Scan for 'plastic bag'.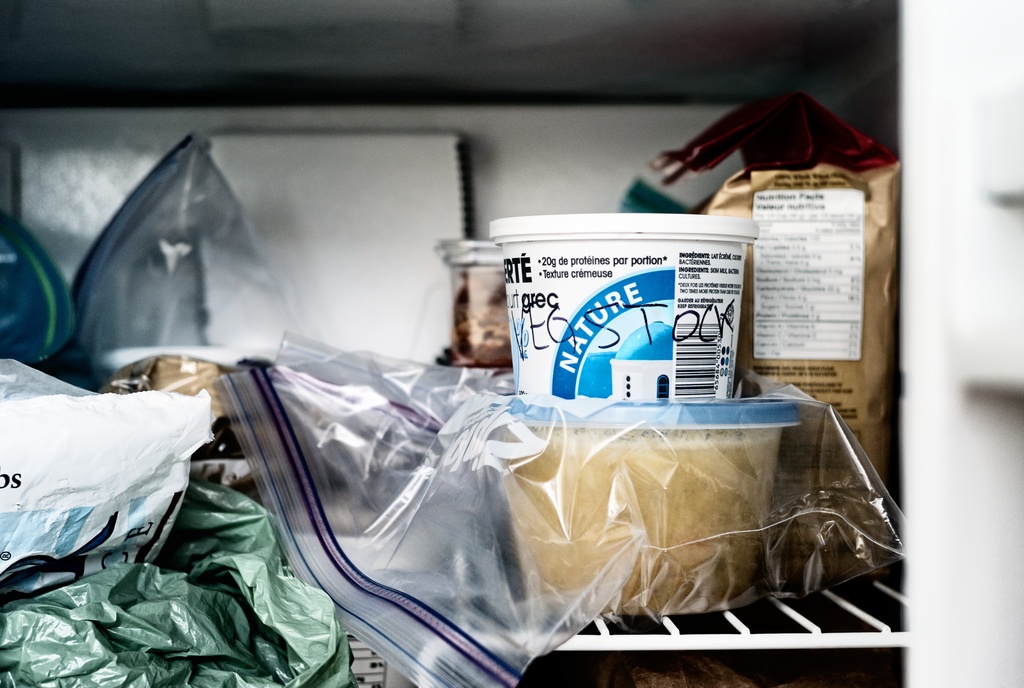
Scan result: Rect(216, 345, 914, 687).
